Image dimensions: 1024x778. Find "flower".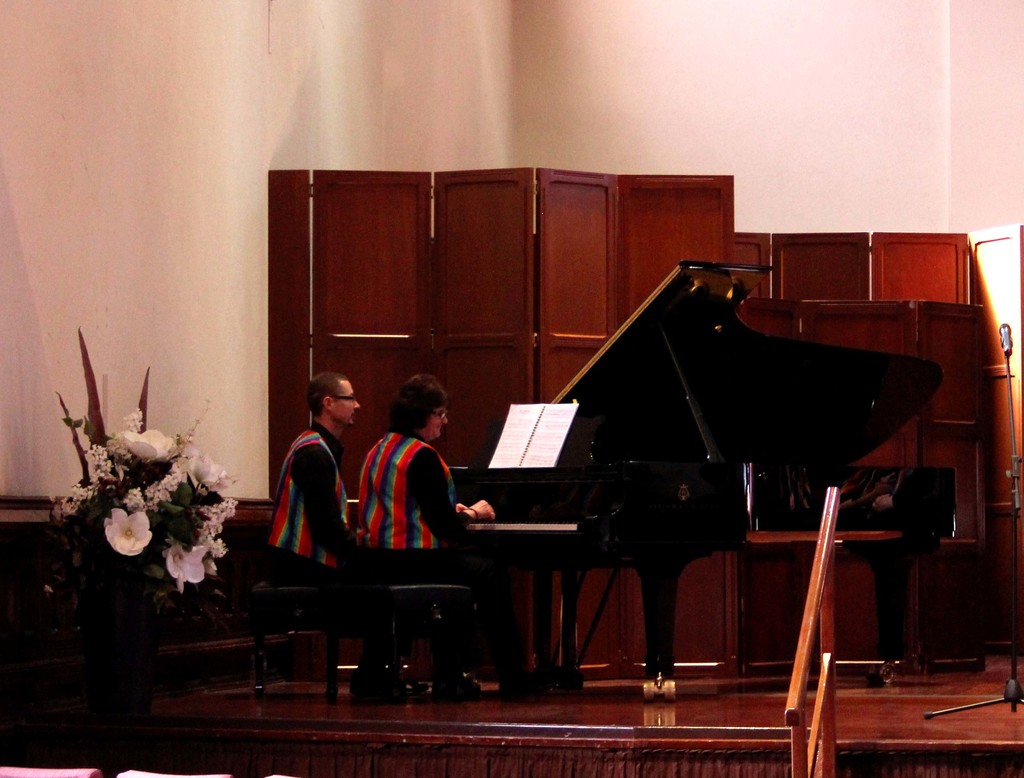
BBox(100, 502, 167, 558).
